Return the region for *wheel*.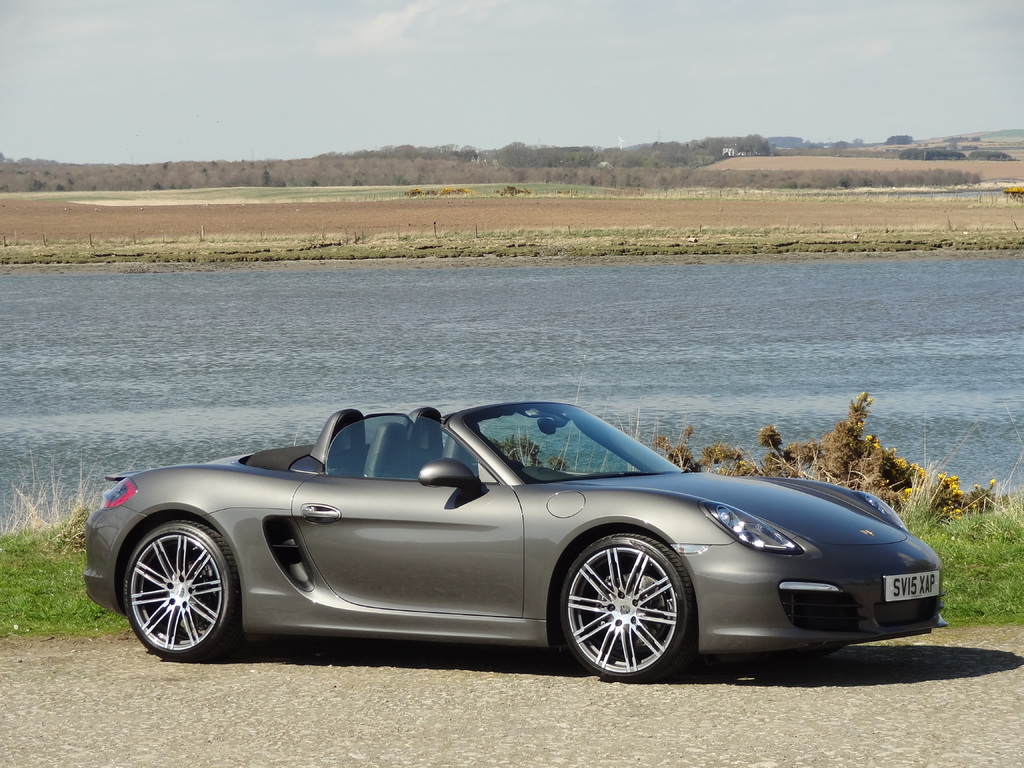
detection(559, 540, 690, 673).
